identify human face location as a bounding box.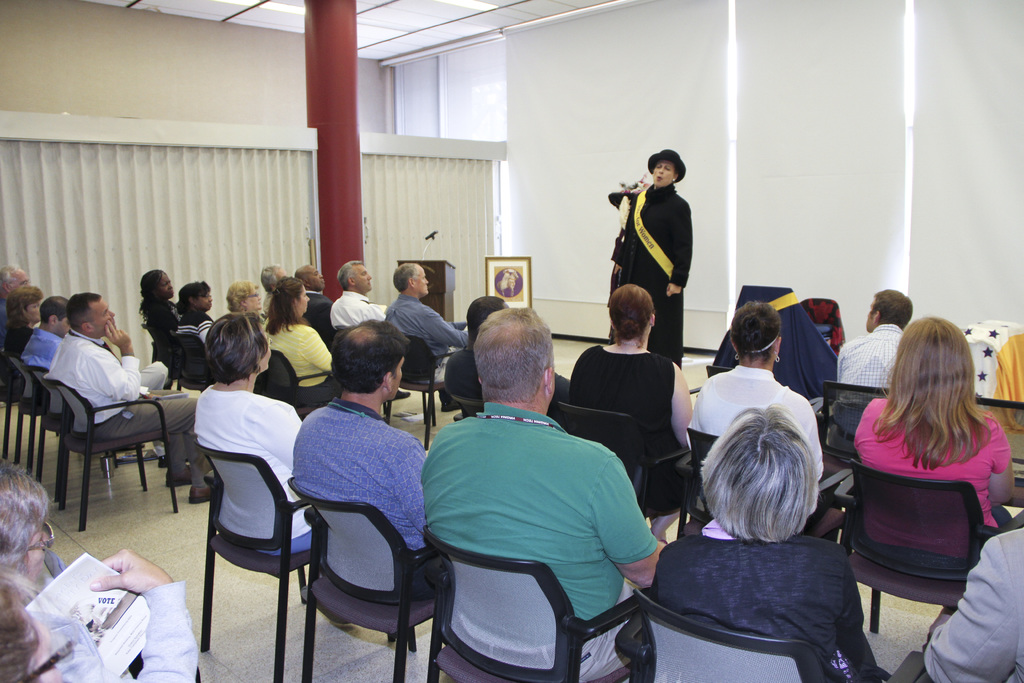
select_region(23, 518, 52, 589).
